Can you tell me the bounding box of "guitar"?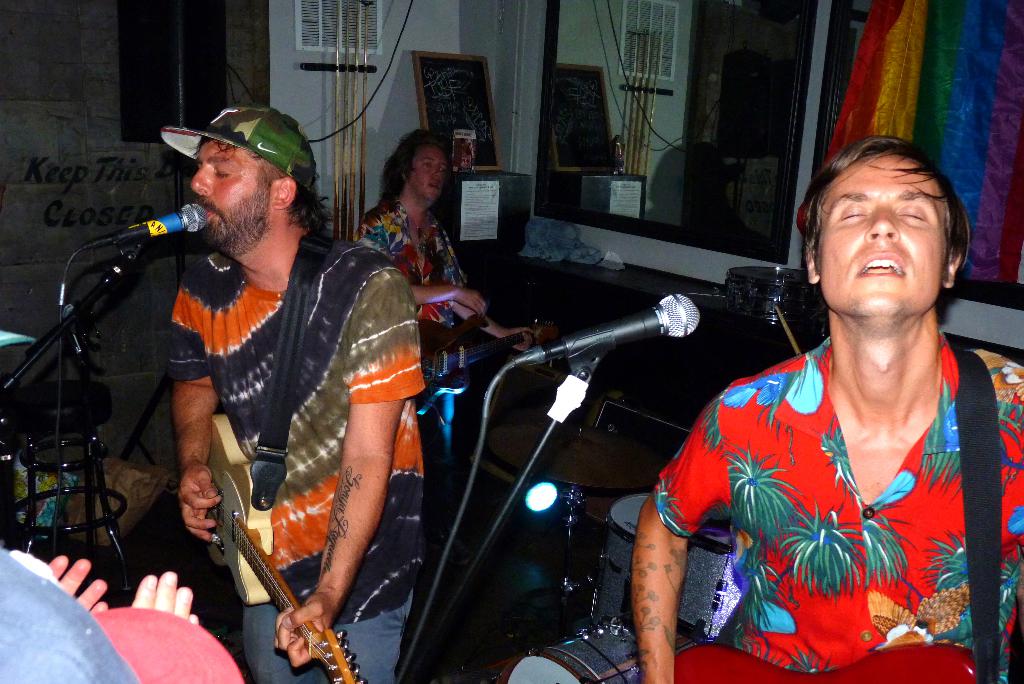
201, 410, 368, 683.
